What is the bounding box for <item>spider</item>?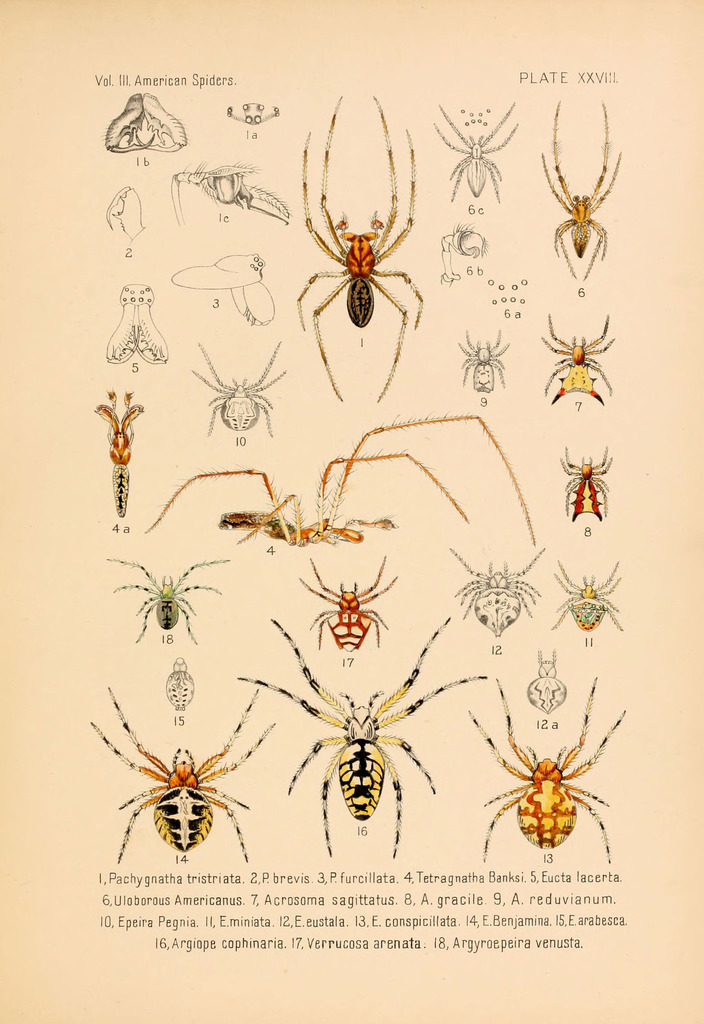
<bbox>287, 86, 428, 399</bbox>.
